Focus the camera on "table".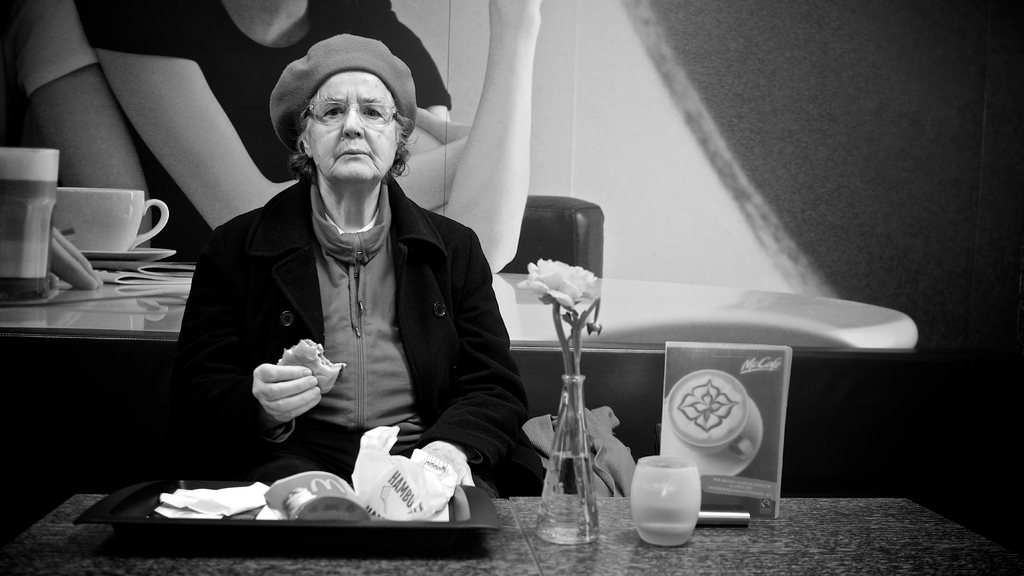
Focus region: 0 263 919 488.
